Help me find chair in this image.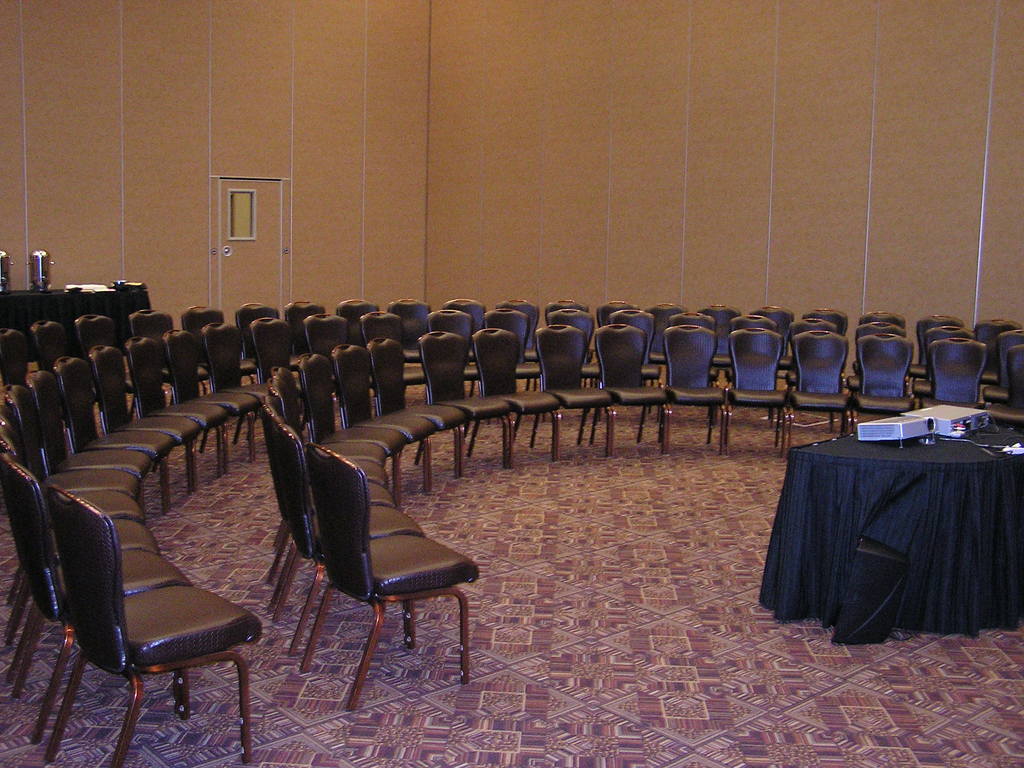
Found it: {"left": 657, "top": 321, "right": 723, "bottom": 454}.
